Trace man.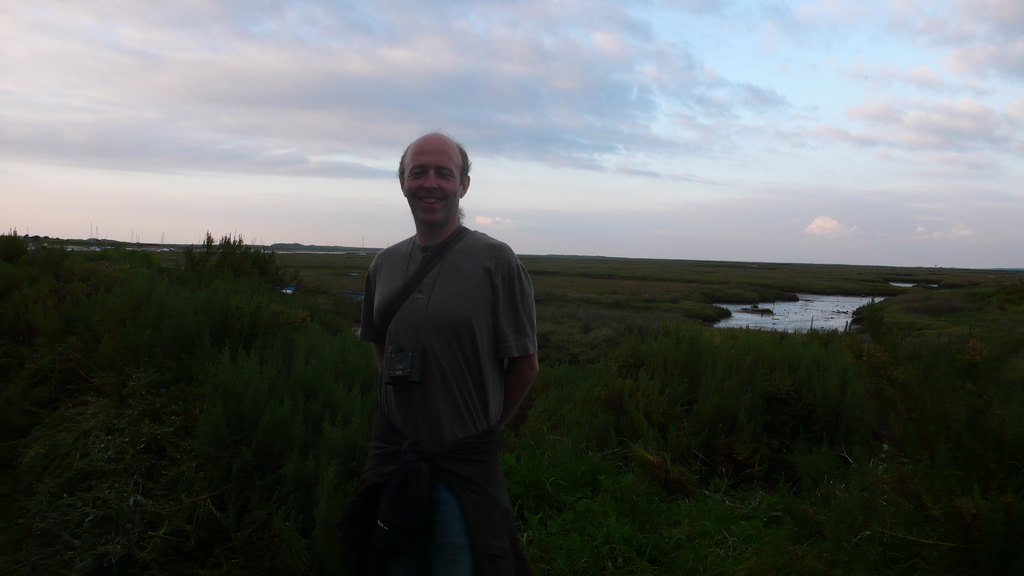
Traced to 343,121,541,562.
